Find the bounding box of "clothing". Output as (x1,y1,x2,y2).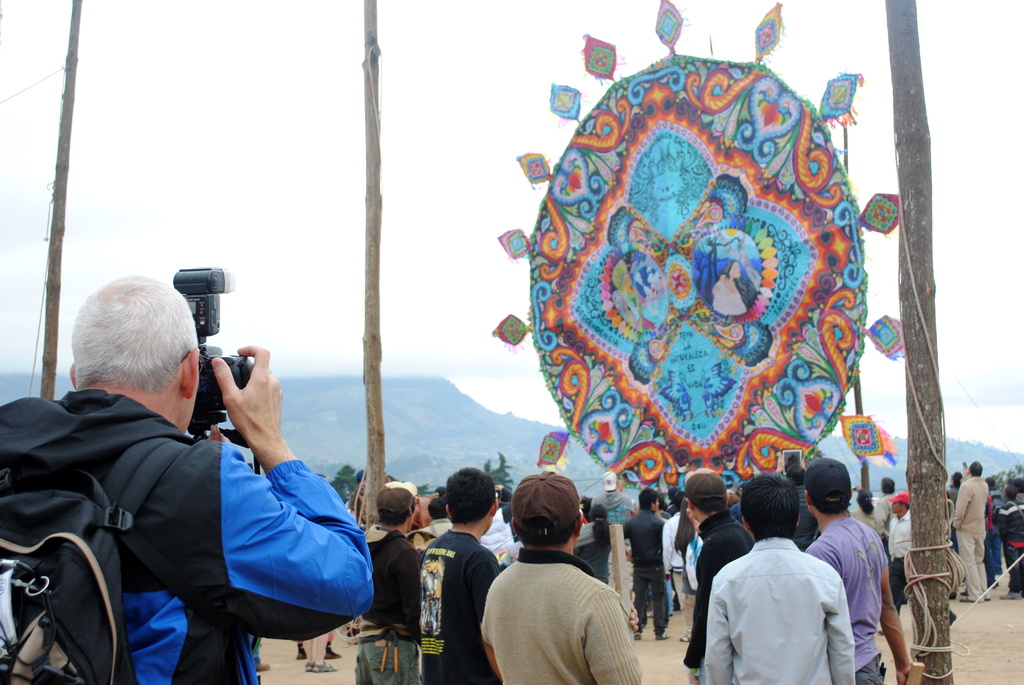
(480,549,645,684).
